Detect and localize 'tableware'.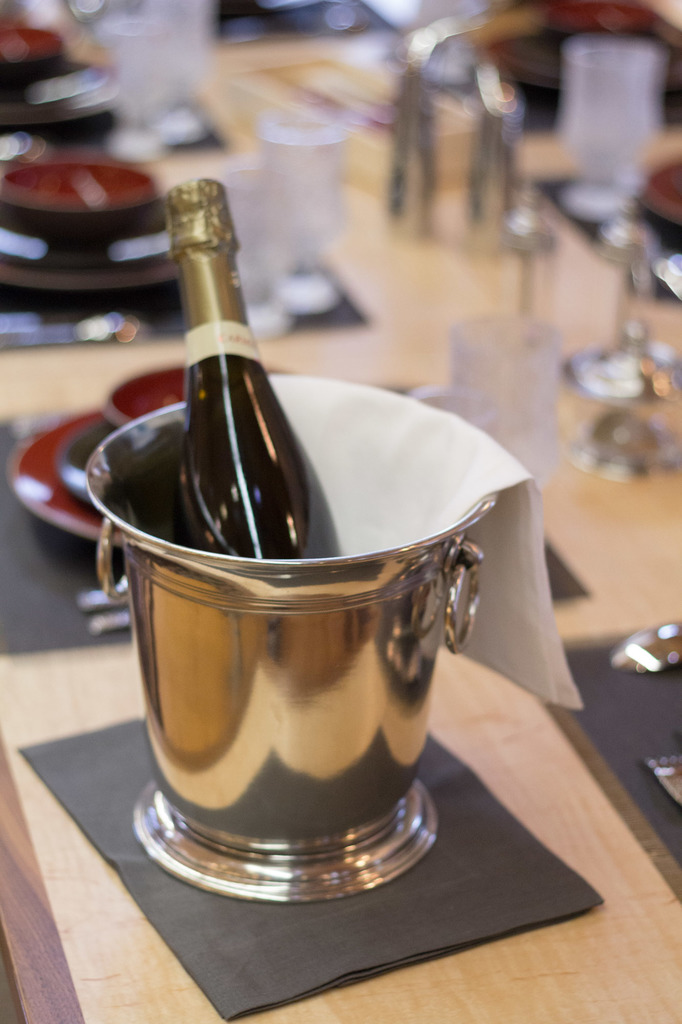
Localized at 84:295:489:862.
